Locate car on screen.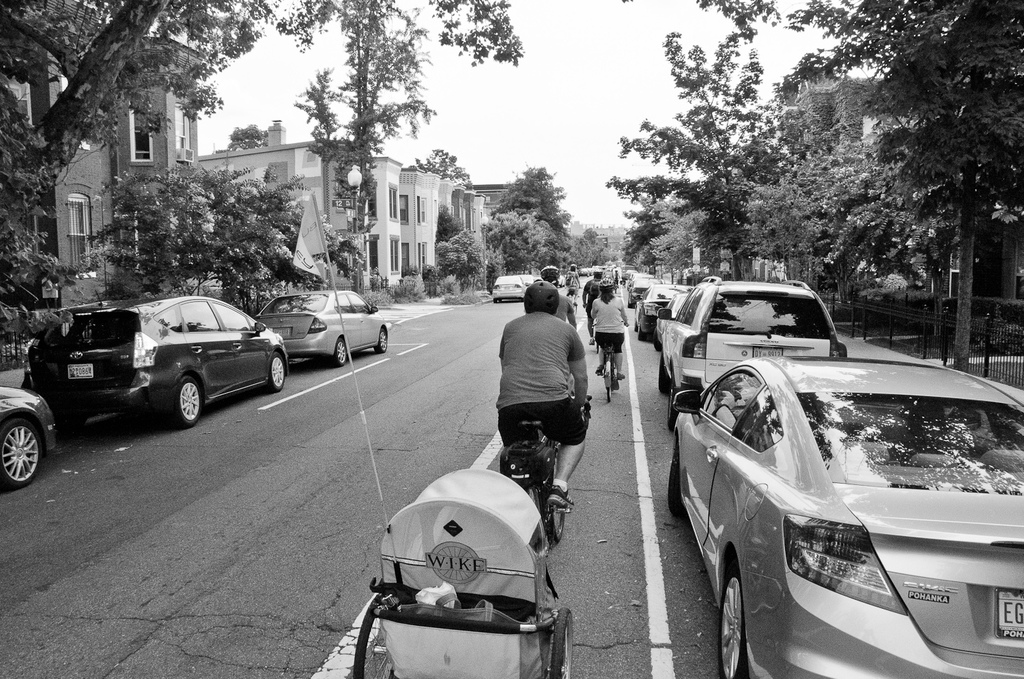
On screen at locate(251, 289, 392, 368).
